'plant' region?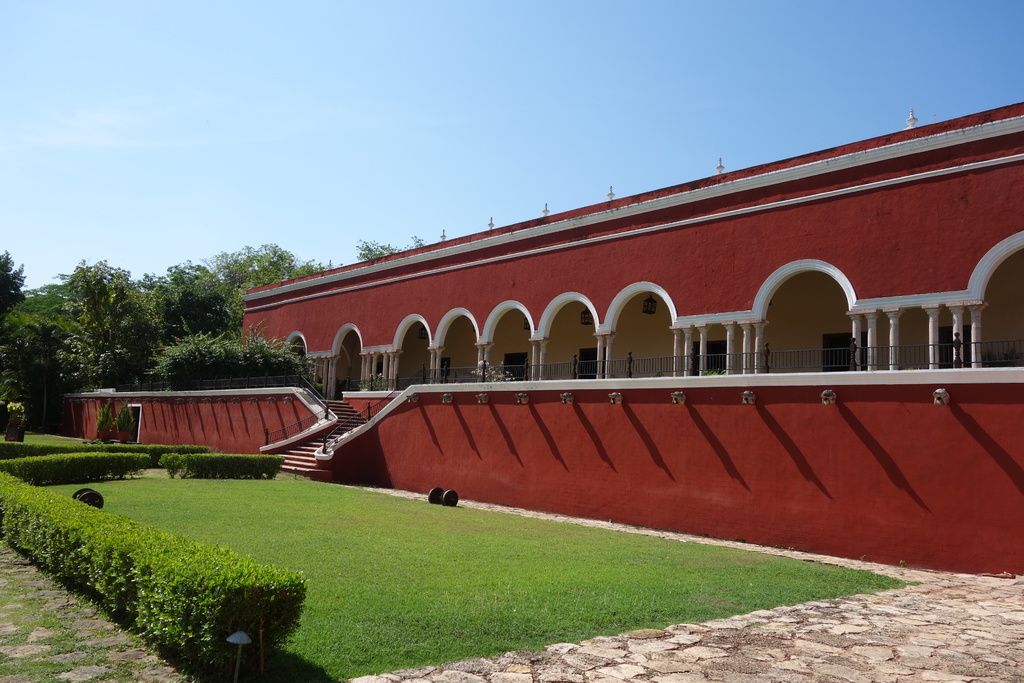
crop(152, 448, 291, 482)
